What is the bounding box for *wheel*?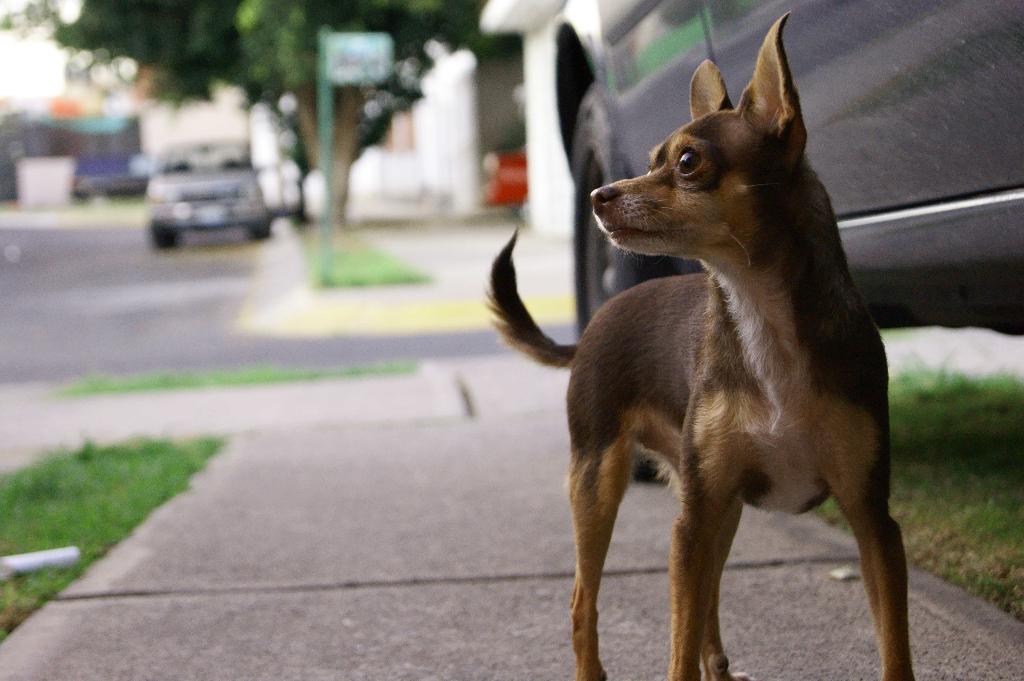
locate(573, 82, 701, 482).
